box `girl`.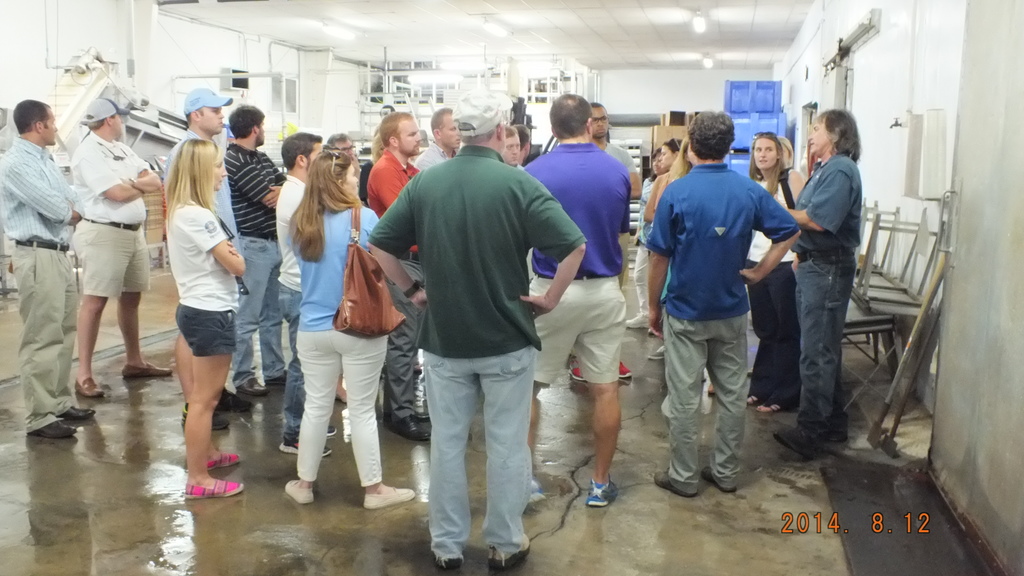
<bbox>164, 138, 247, 498</bbox>.
